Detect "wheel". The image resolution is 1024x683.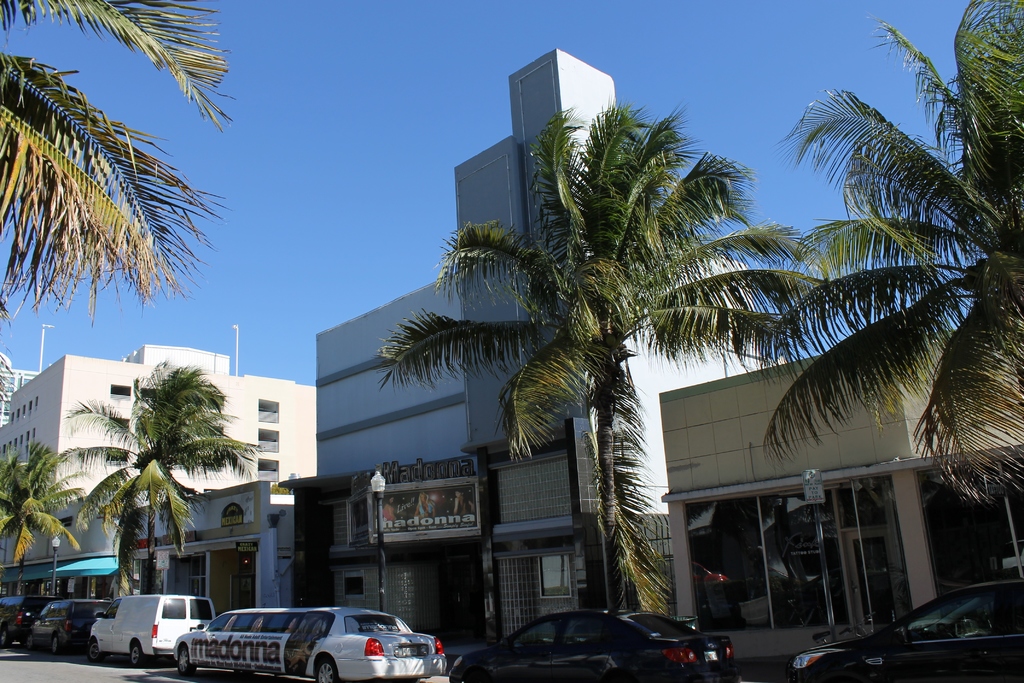
[left=130, top=644, right=142, bottom=668].
